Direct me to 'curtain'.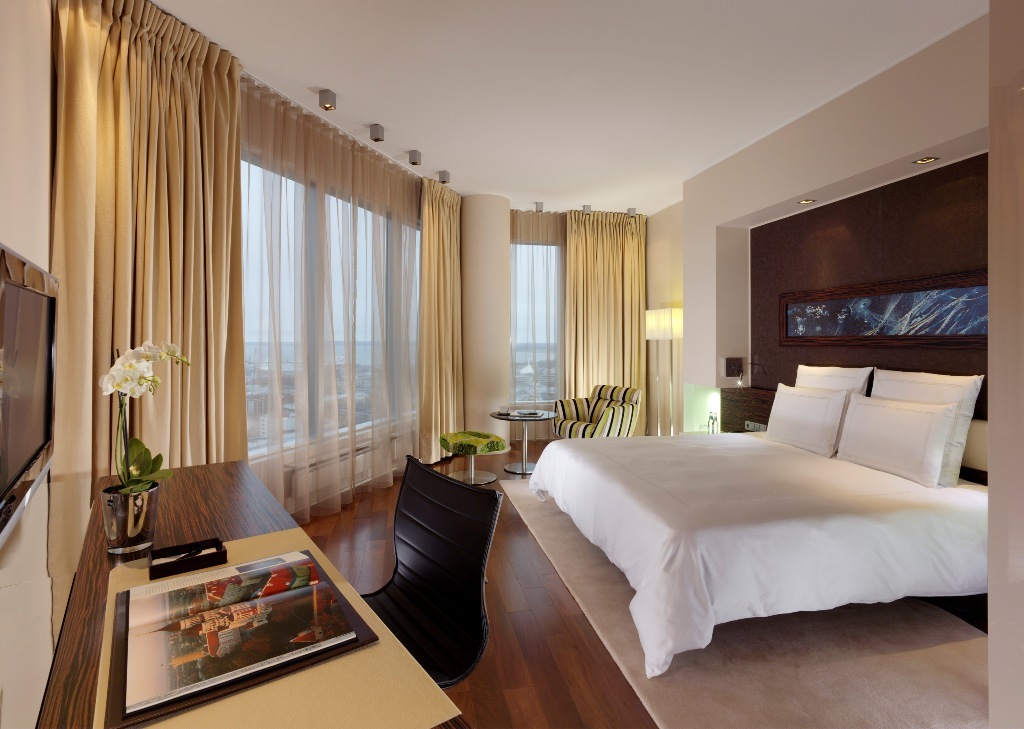
Direction: BBox(562, 210, 650, 438).
